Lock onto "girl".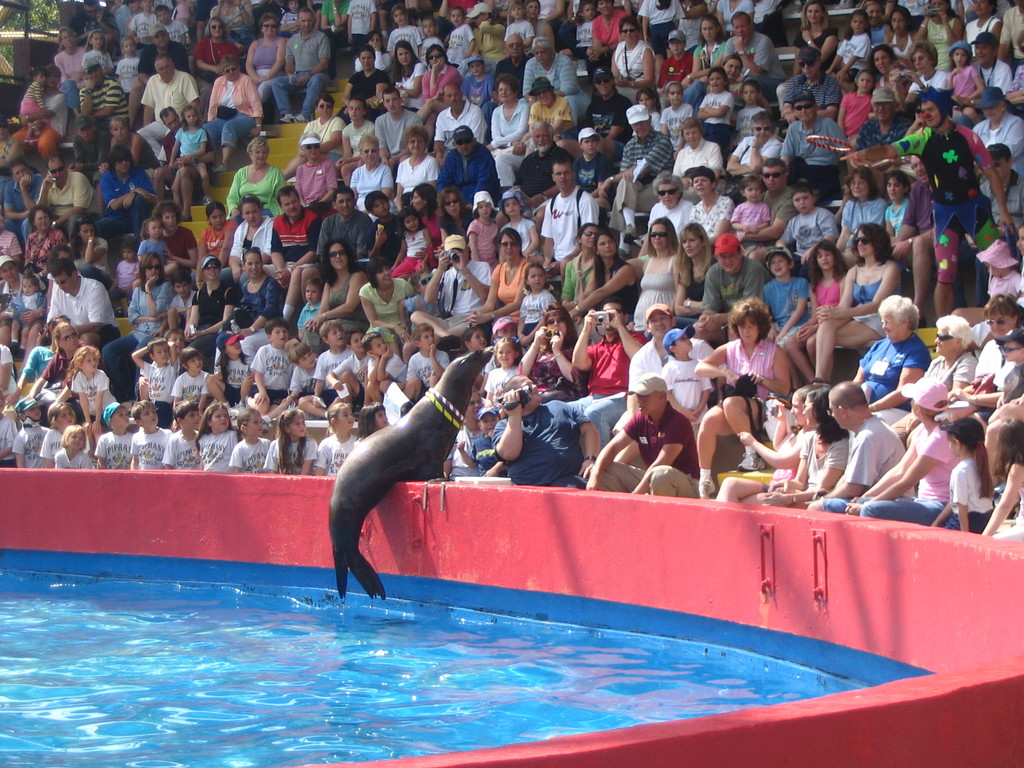
Locked: bbox=(457, 329, 489, 389).
